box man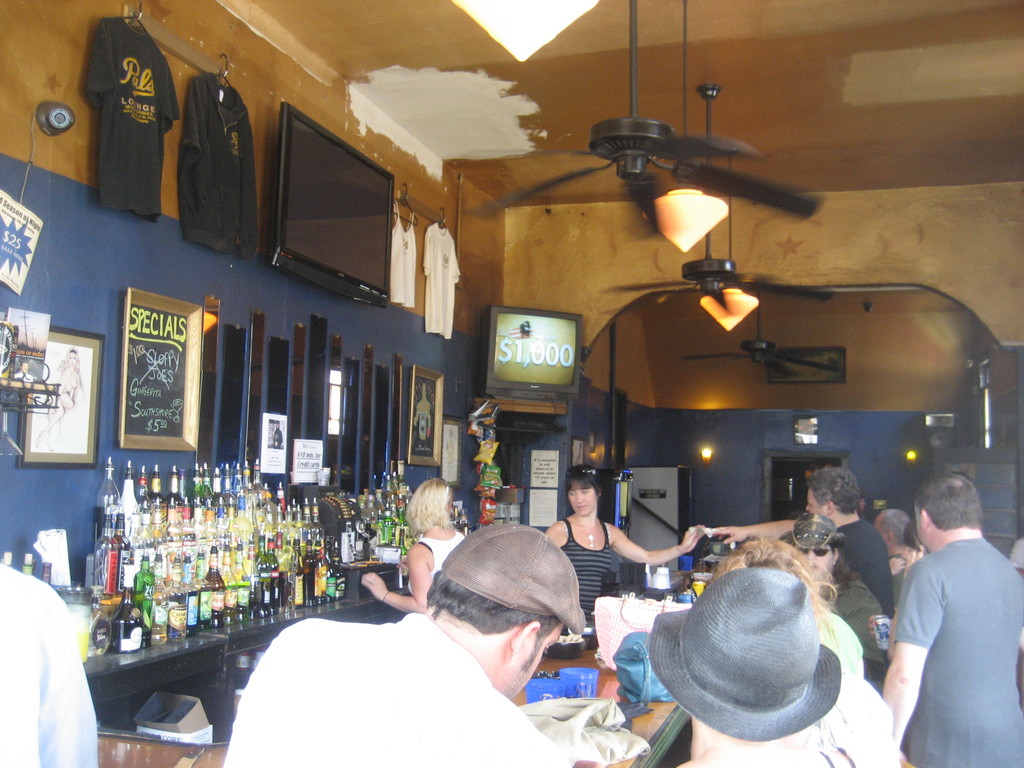
bbox(223, 460, 583, 767)
